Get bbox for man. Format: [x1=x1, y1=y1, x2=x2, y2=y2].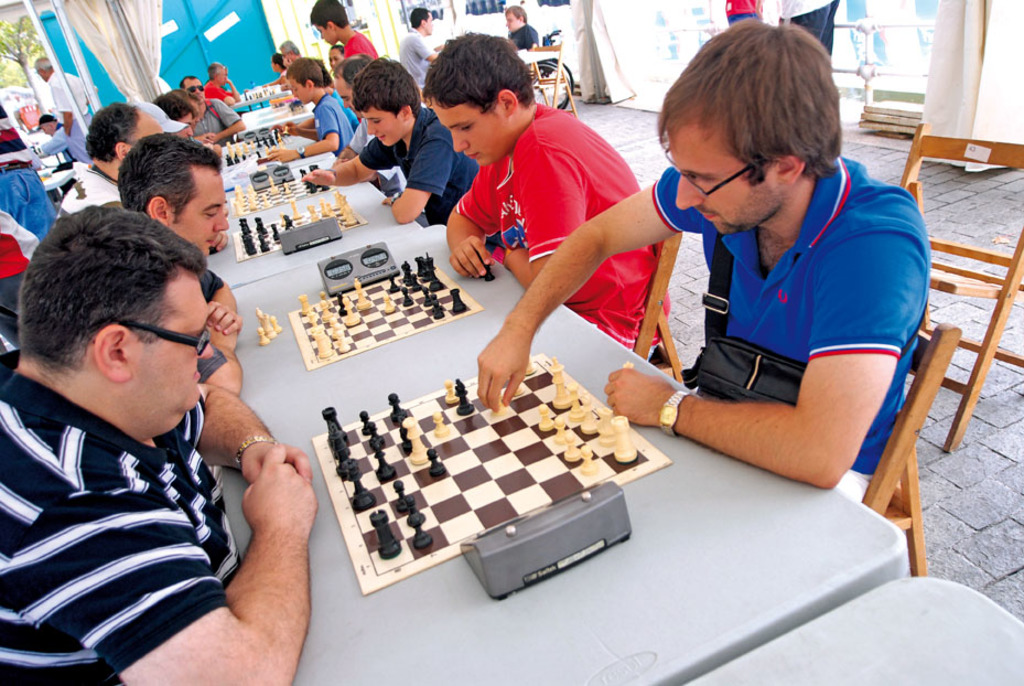
[x1=55, y1=101, x2=164, y2=219].
